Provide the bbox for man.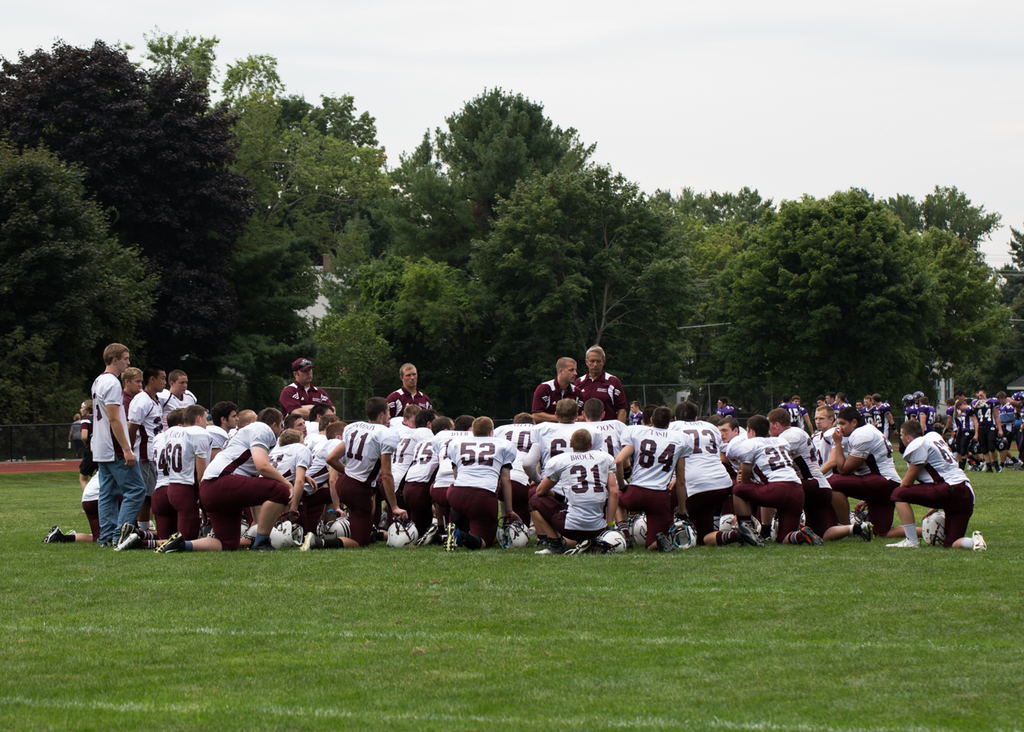
bbox=(392, 403, 427, 442).
